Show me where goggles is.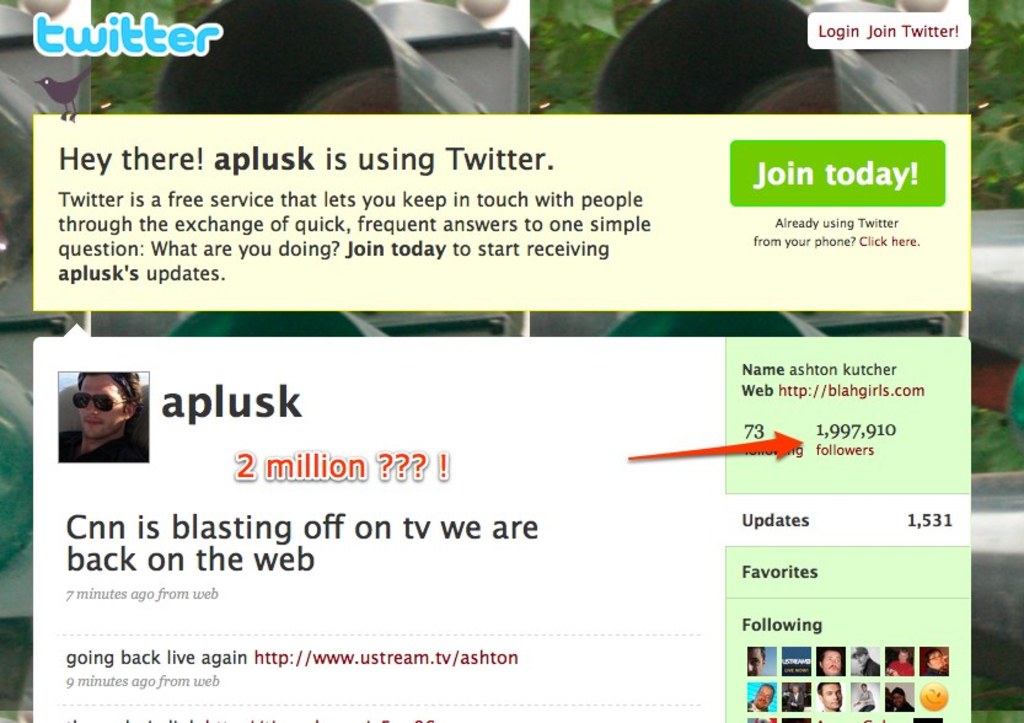
goggles is at [x1=70, y1=392, x2=132, y2=411].
